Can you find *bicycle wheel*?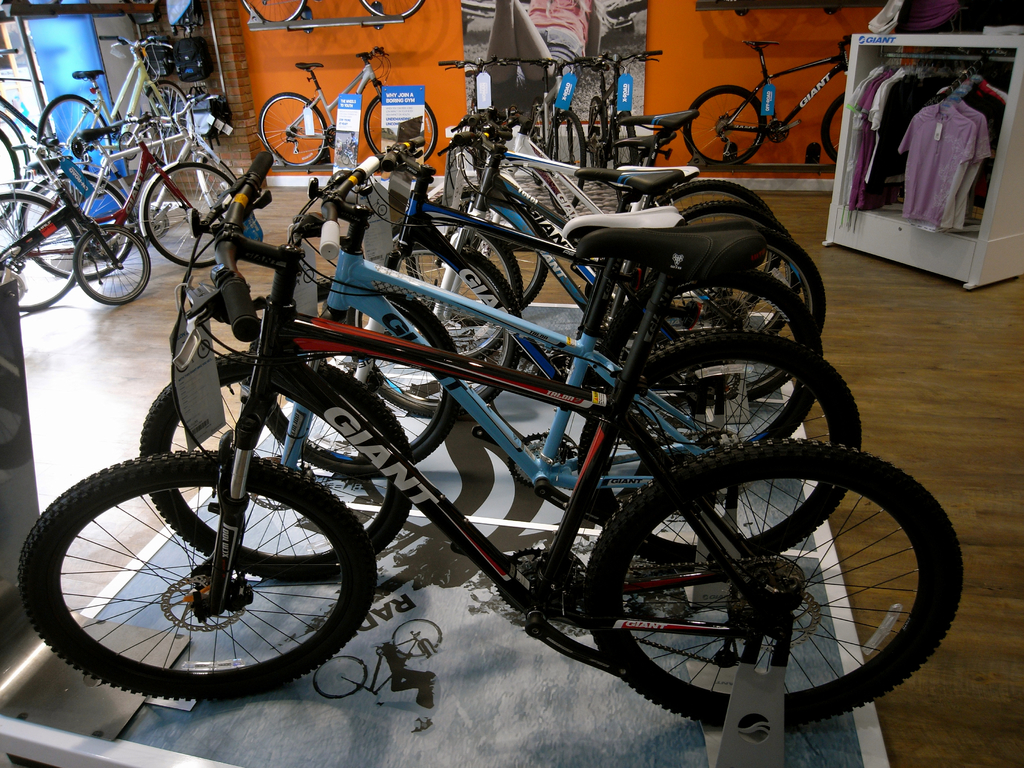
Yes, bounding box: bbox=(685, 85, 772, 166).
